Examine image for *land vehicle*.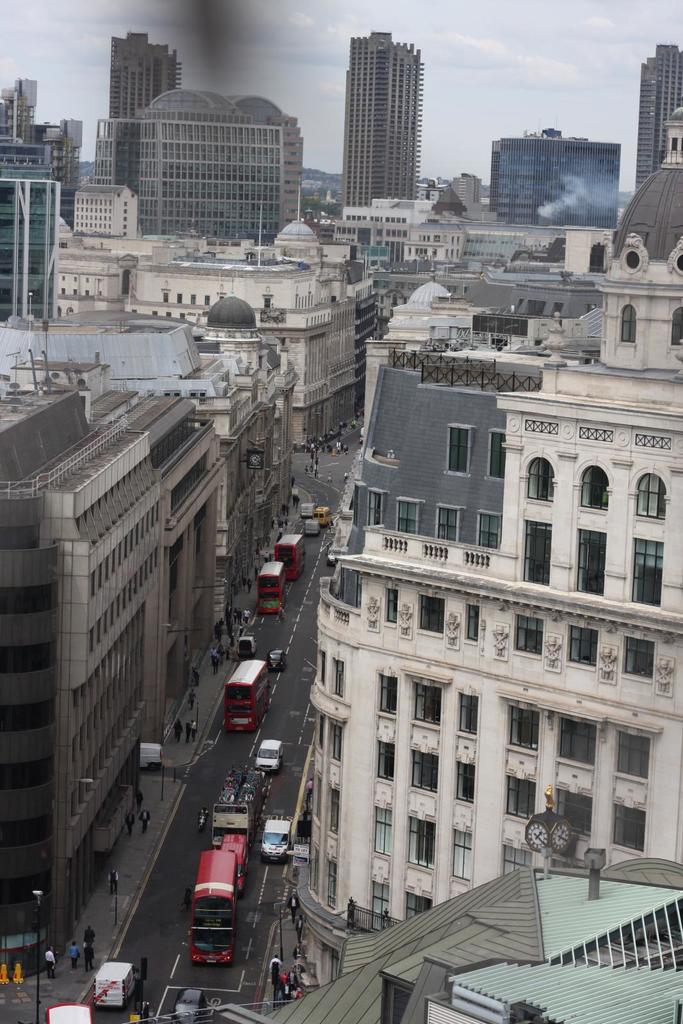
Examination result: bbox=[230, 660, 266, 730].
